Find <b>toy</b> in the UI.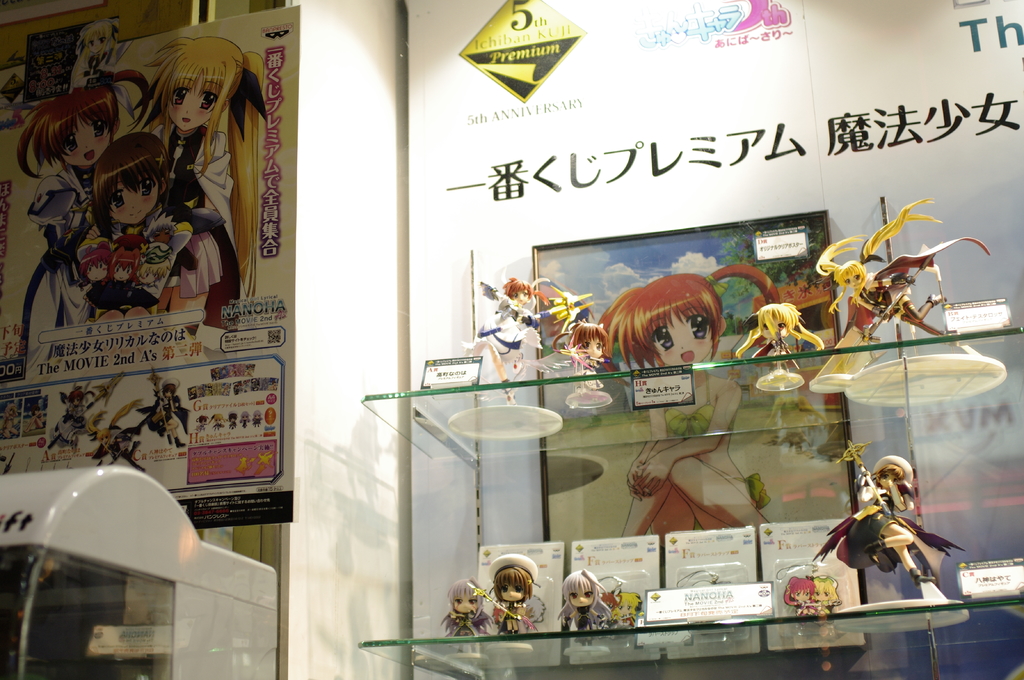
UI element at (808,231,877,369).
